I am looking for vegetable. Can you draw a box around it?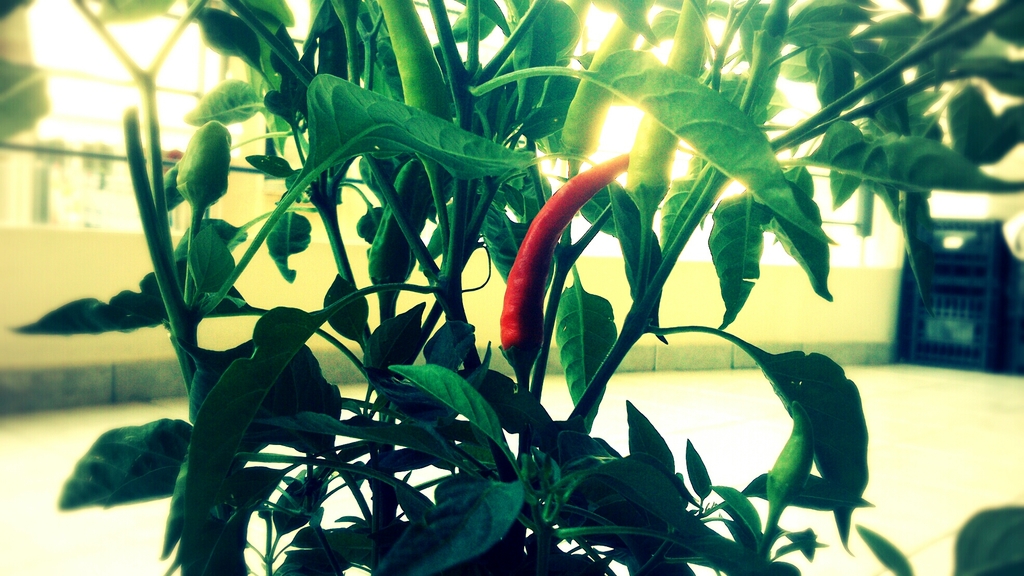
Sure, the bounding box is (x1=376, y1=0, x2=457, y2=158).
